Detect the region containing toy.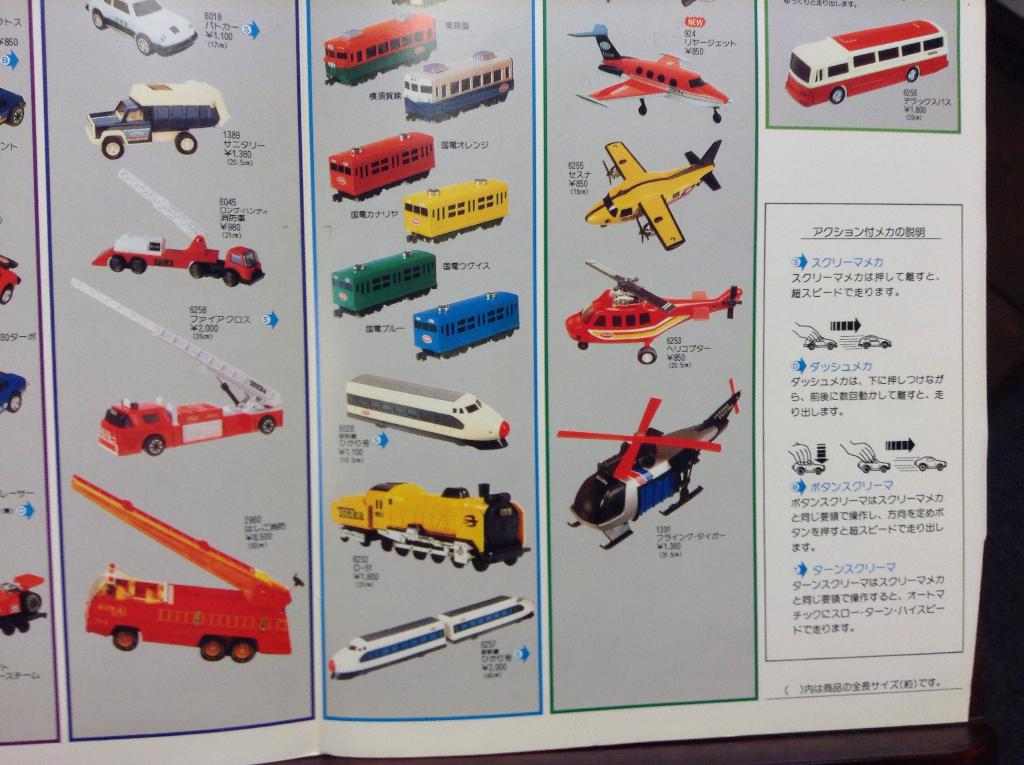
(x1=86, y1=0, x2=196, y2=56).
